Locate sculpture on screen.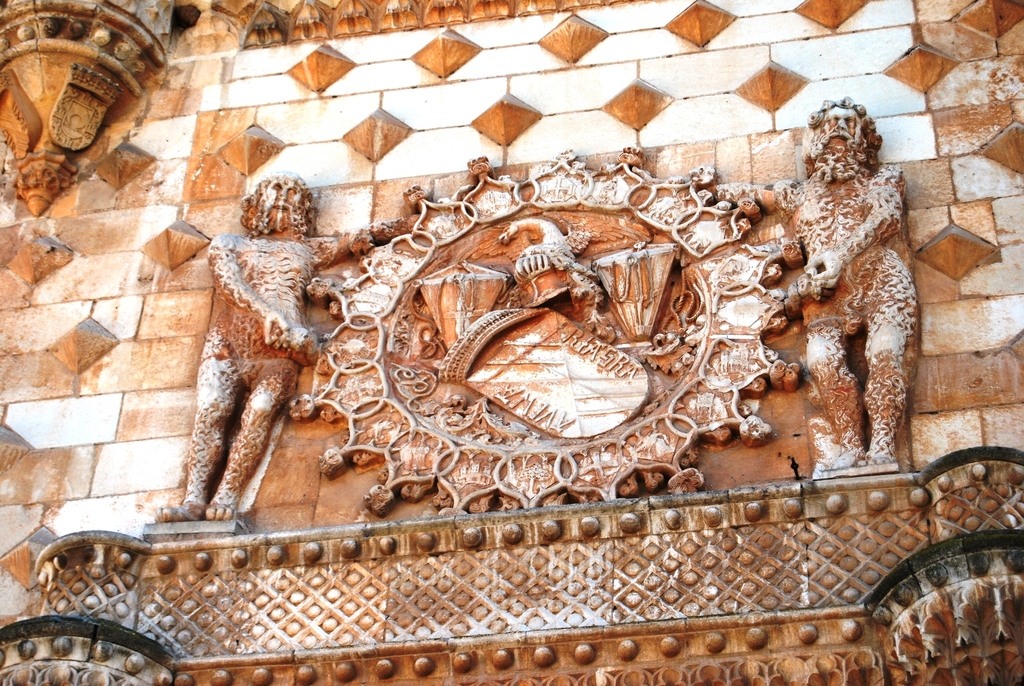
On screen at x1=157 y1=167 x2=414 y2=522.
